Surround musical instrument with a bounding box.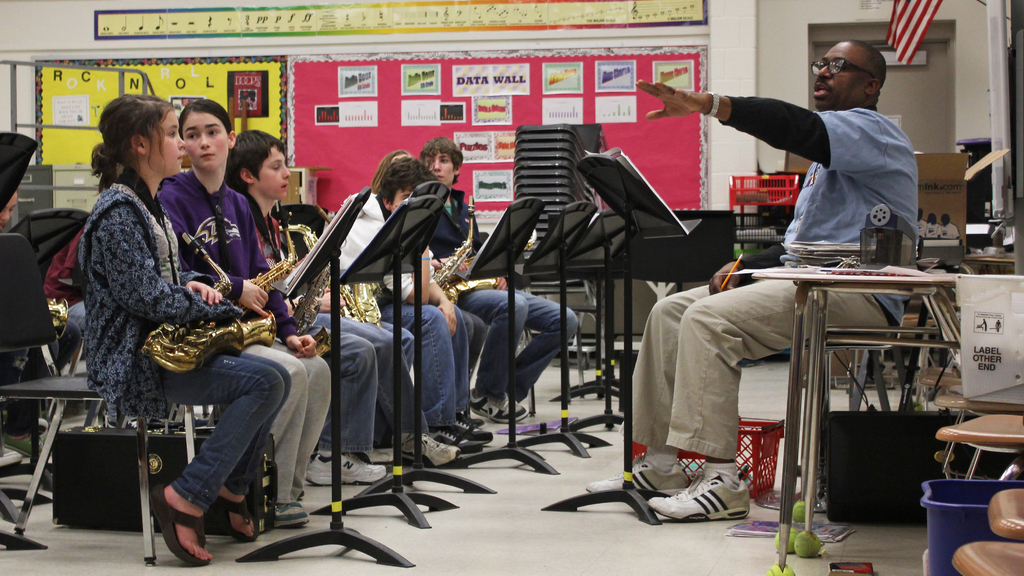
x1=52 y1=288 x2=70 y2=339.
